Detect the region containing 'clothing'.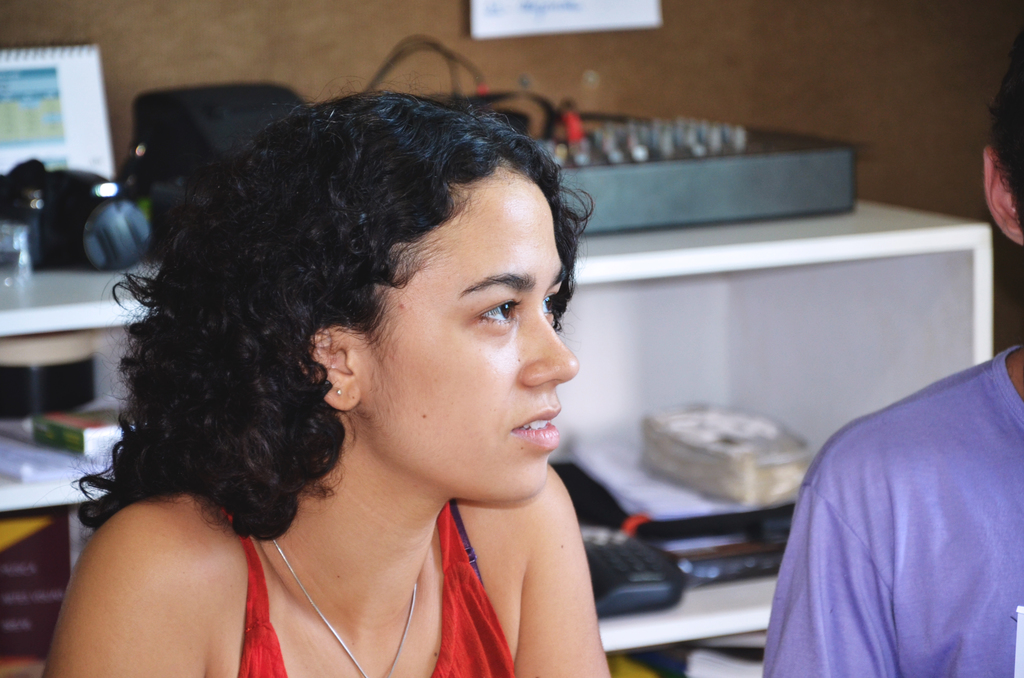
locate(221, 510, 520, 677).
